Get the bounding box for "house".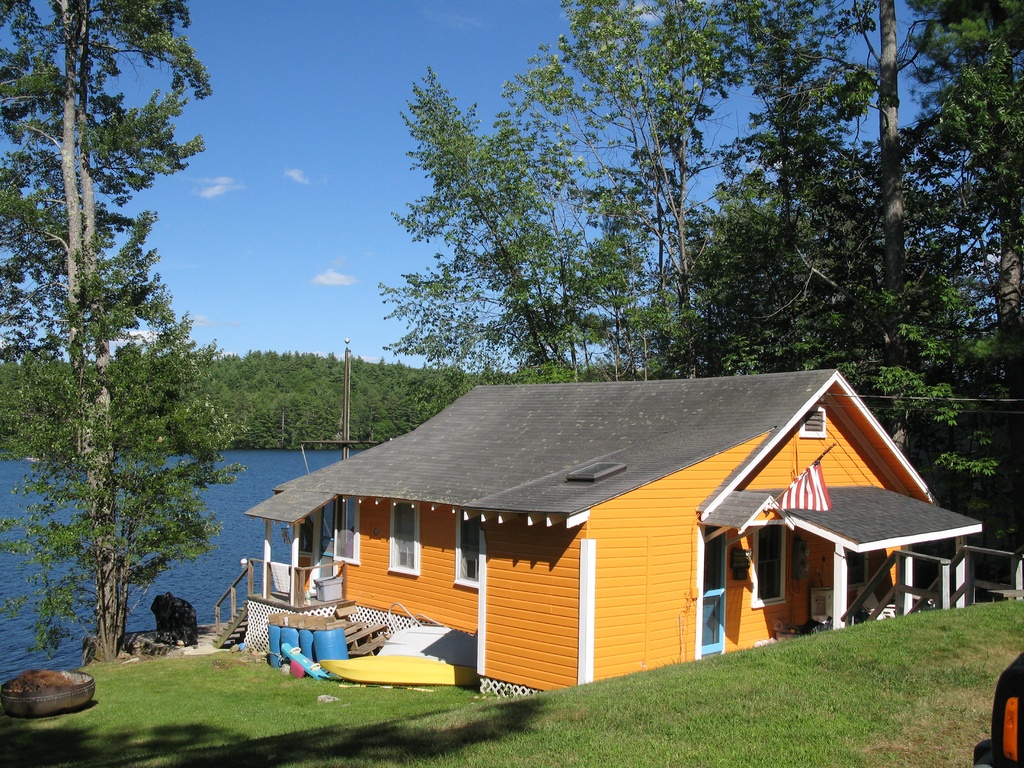
rect(243, 369, 990, 703).
